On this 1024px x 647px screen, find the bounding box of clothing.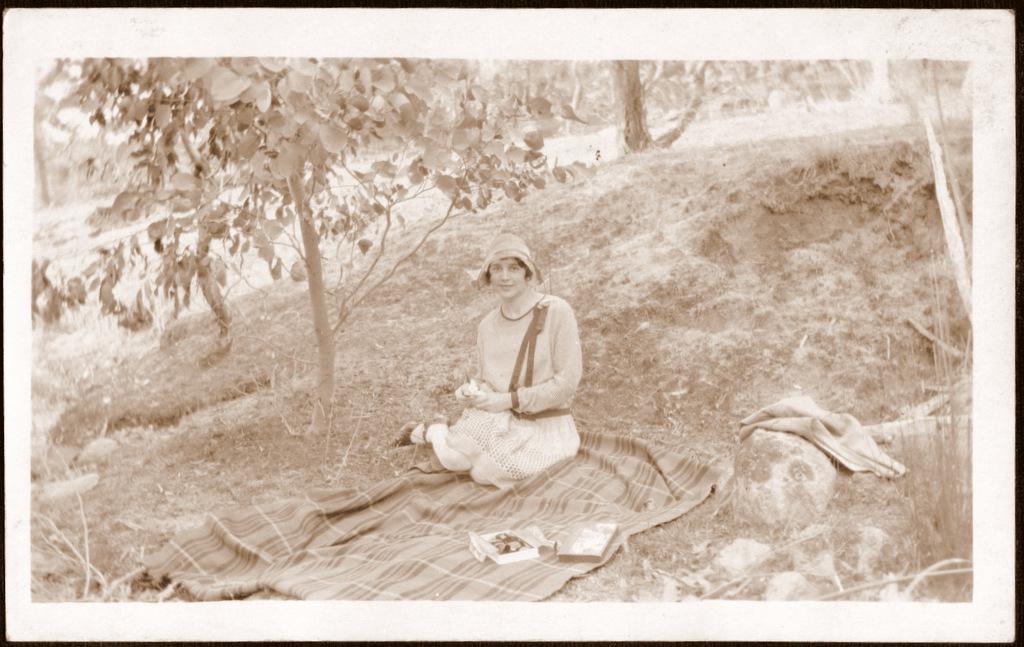
Bounding box: bbox(422, 280, 585, 496).
